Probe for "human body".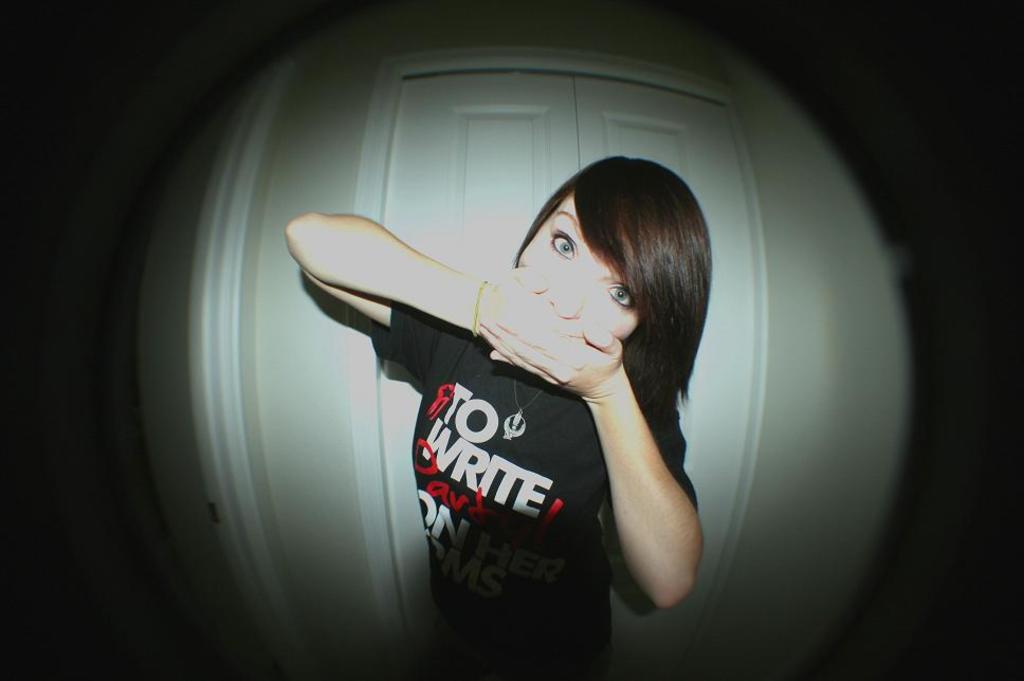
Probe result: bbox=[298, 55, 841, 680].
